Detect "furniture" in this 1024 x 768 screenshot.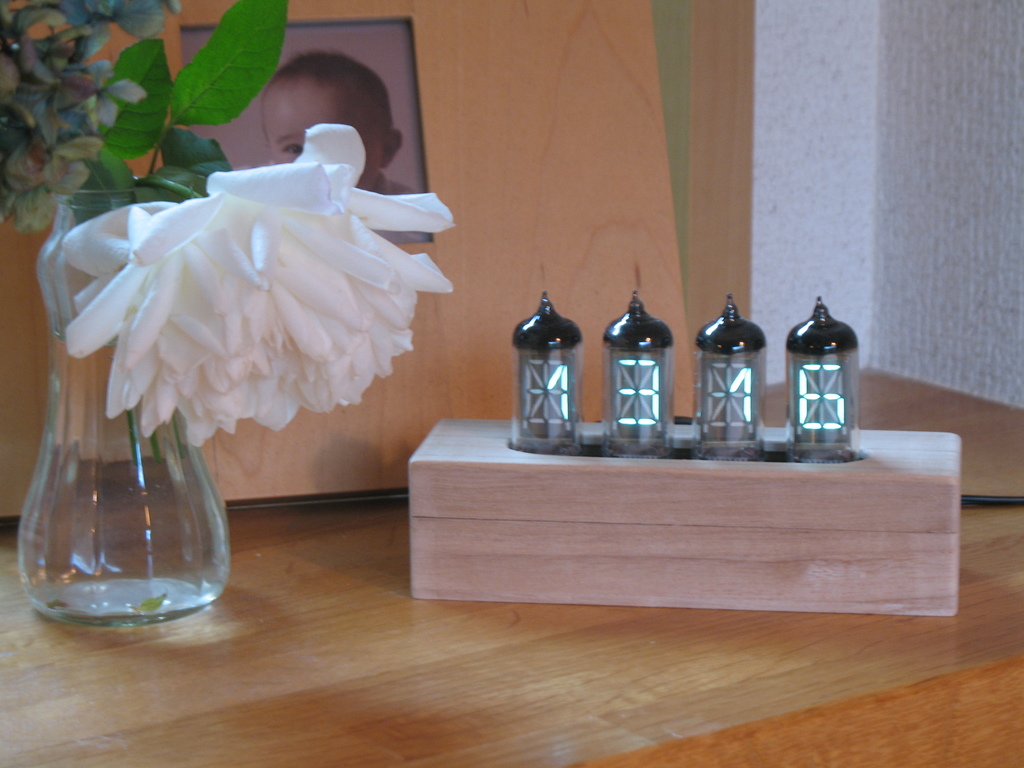
Detection: 0,363,1023,767.
